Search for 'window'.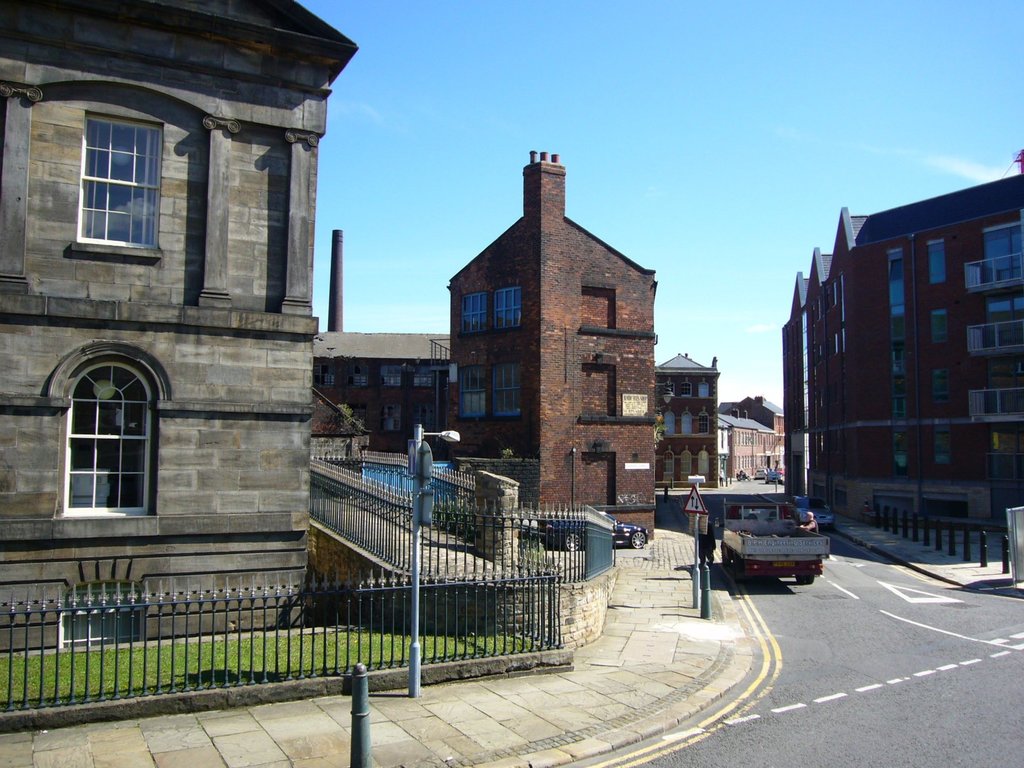
Found at (700,382,708,395).
